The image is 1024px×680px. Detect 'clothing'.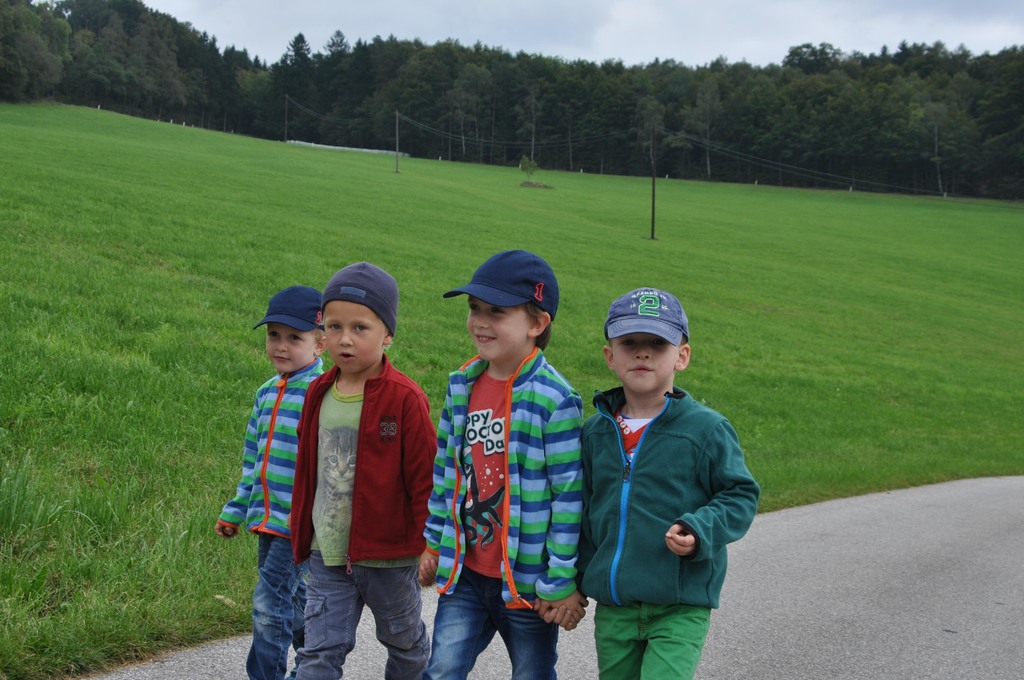
Detection: box(419, 343, 586, 677).
